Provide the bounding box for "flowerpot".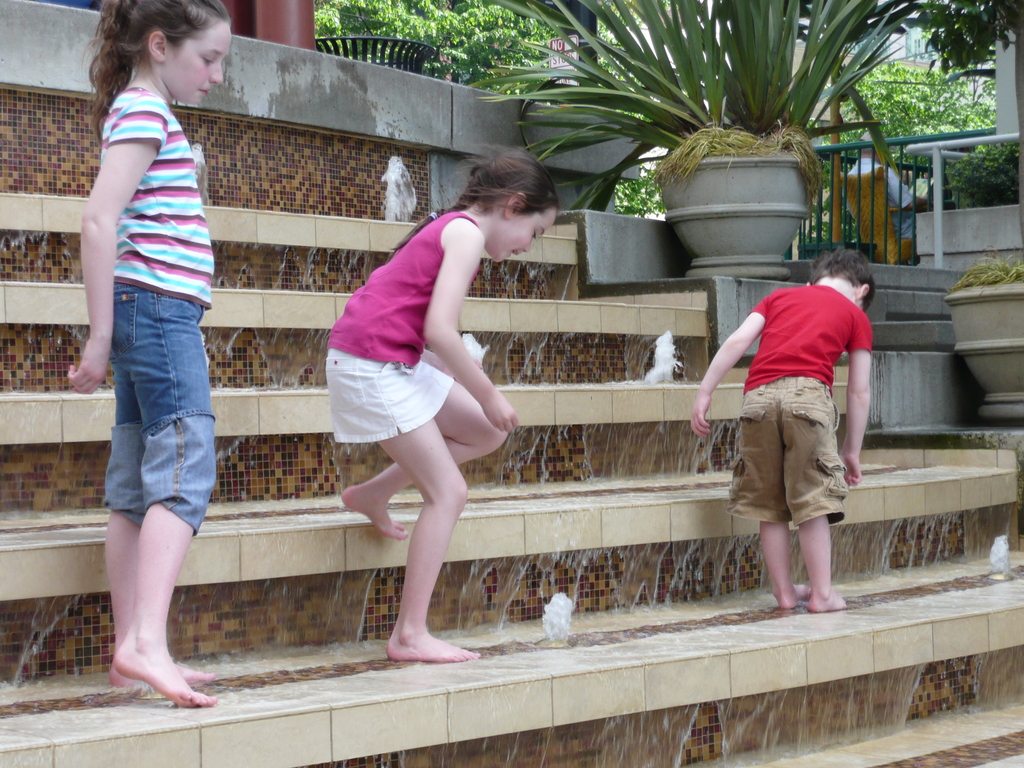
(664,140,831,275).
